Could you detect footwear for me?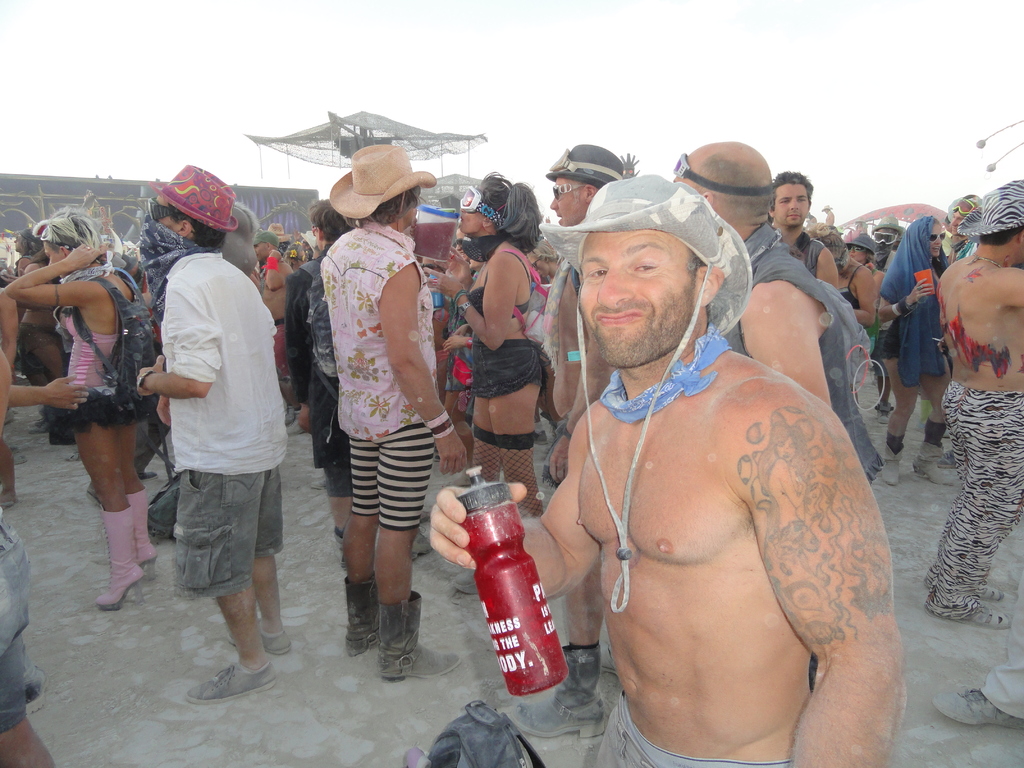
Detection result: 505:645:608:748.
